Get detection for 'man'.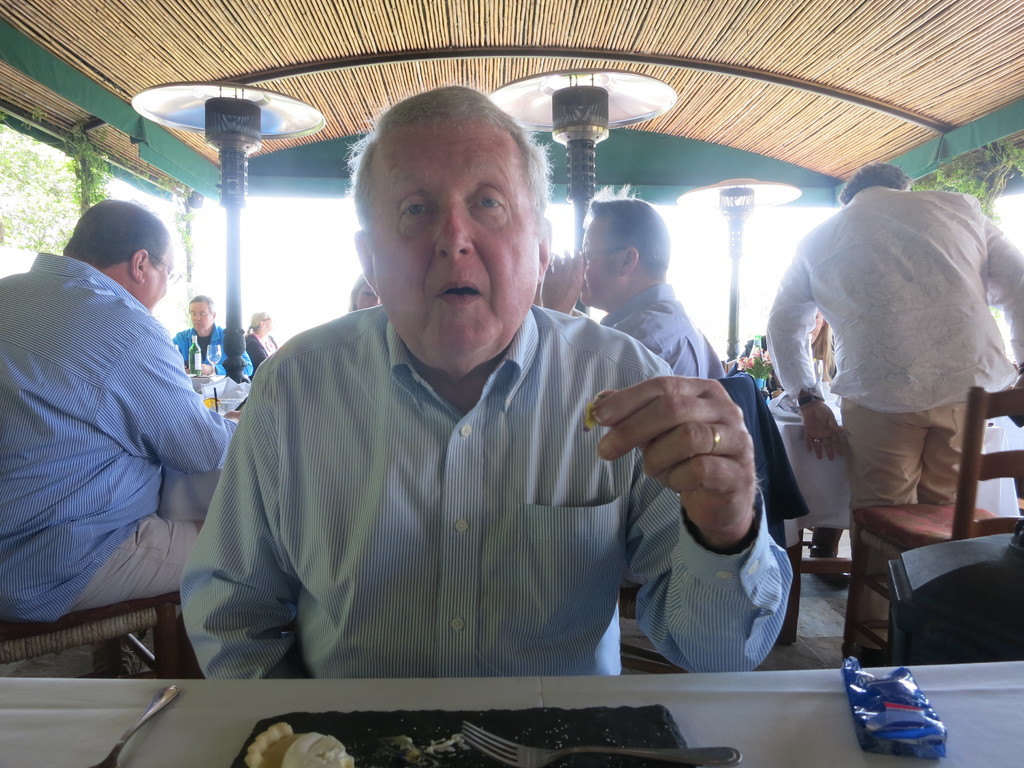
Detection: l=179, t=84, r=792, b=677.
